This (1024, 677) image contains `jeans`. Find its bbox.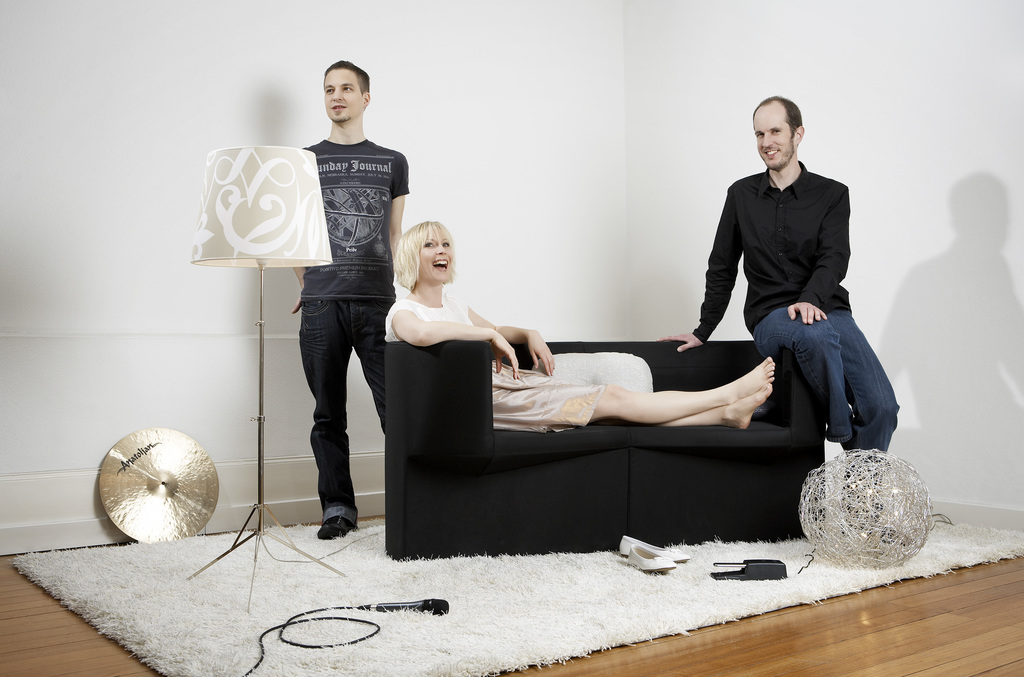
left=750, top=307, right=897, bottom=460.
